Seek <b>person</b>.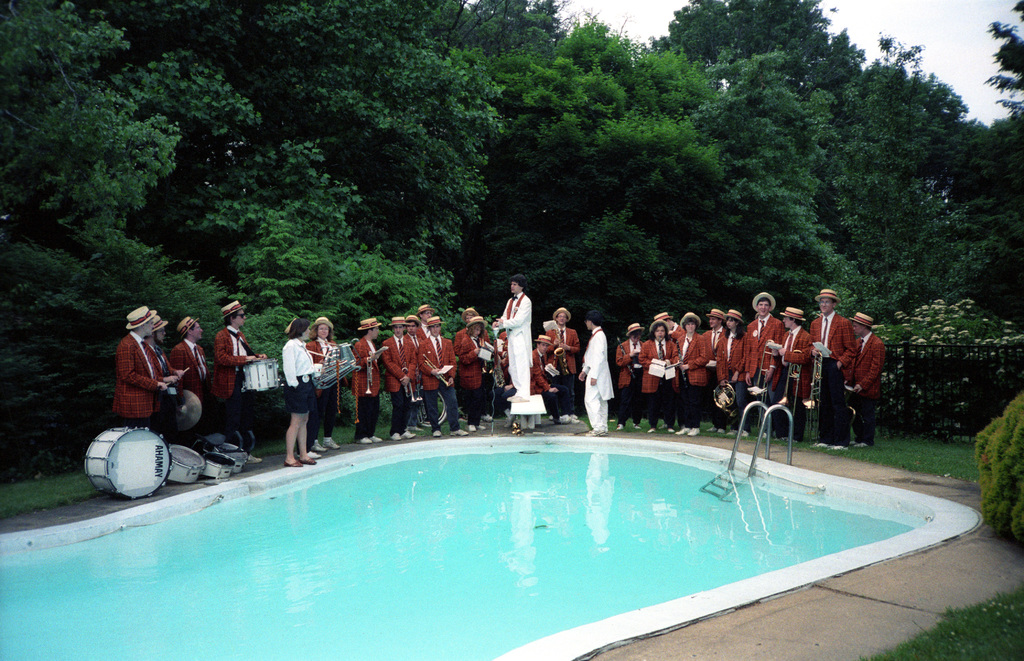
x1=211 y1=300 x2=243 y2=433.
